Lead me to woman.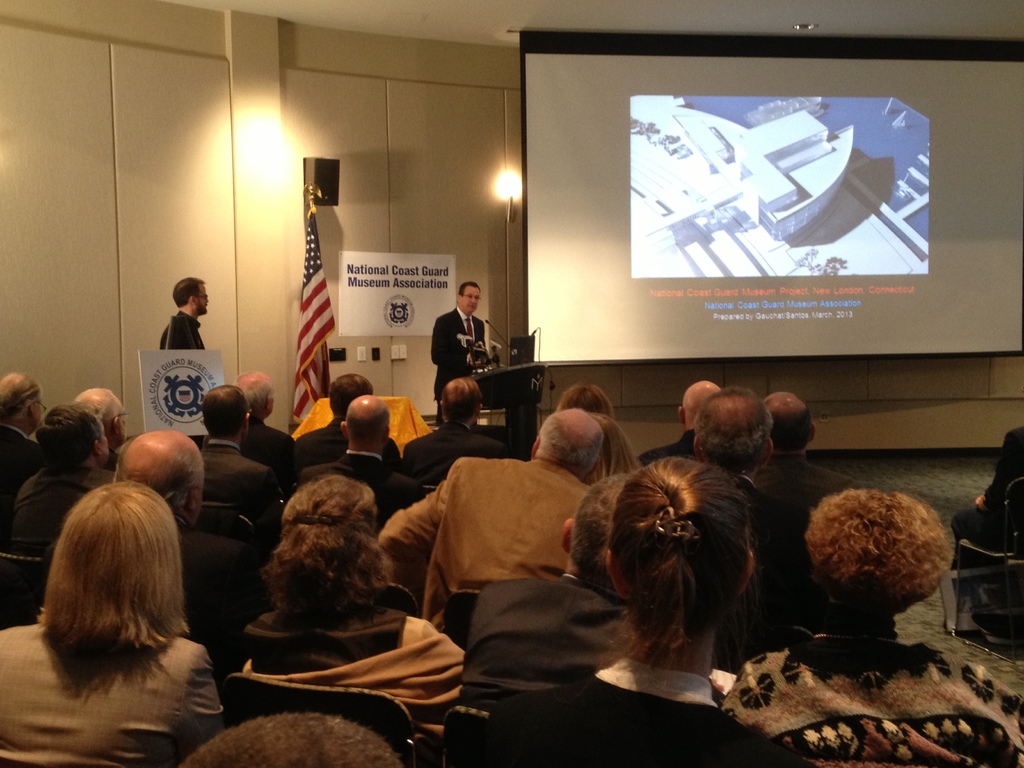
Lead to {"x1": 548, "y1": 385, "x2": 615, "y2": 419}.
